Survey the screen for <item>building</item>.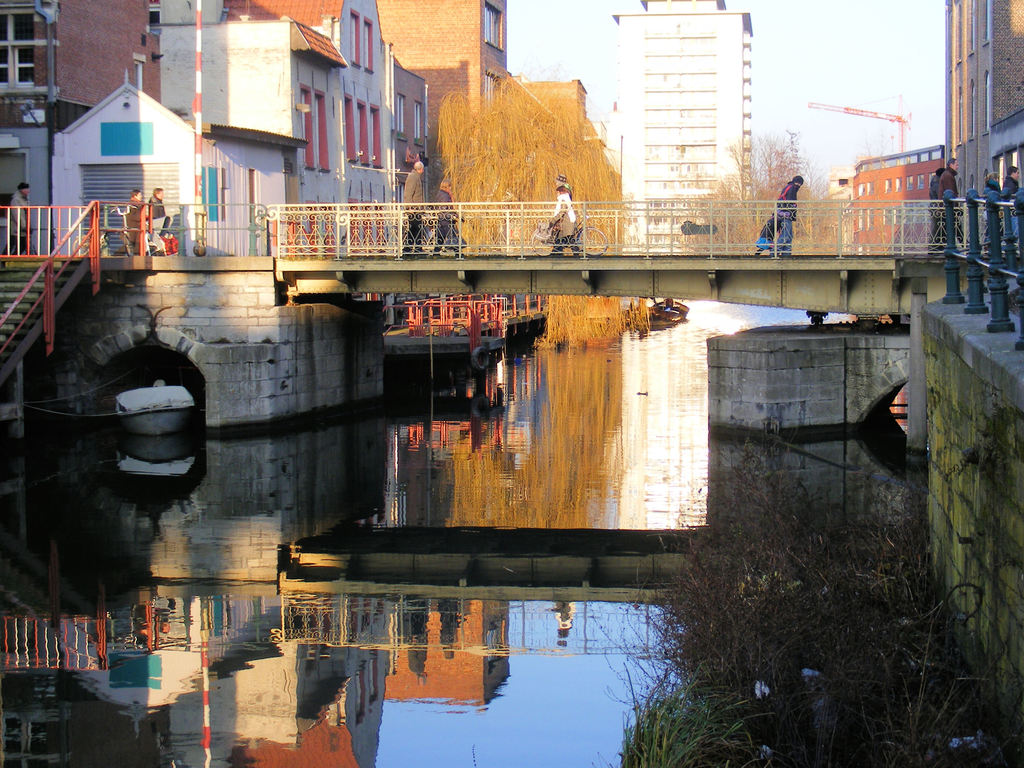
Survey found: pyautogui.locateOnScreen(945, 0, 1023, 252).
